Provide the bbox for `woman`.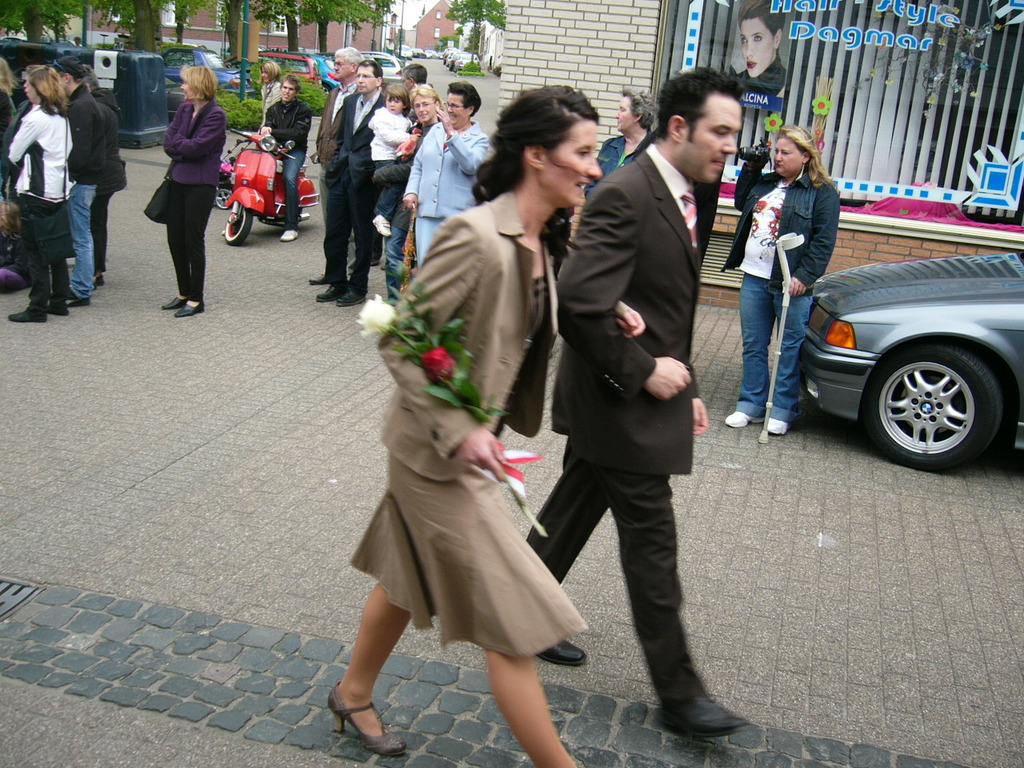
region(325, 84, 602, 767).
